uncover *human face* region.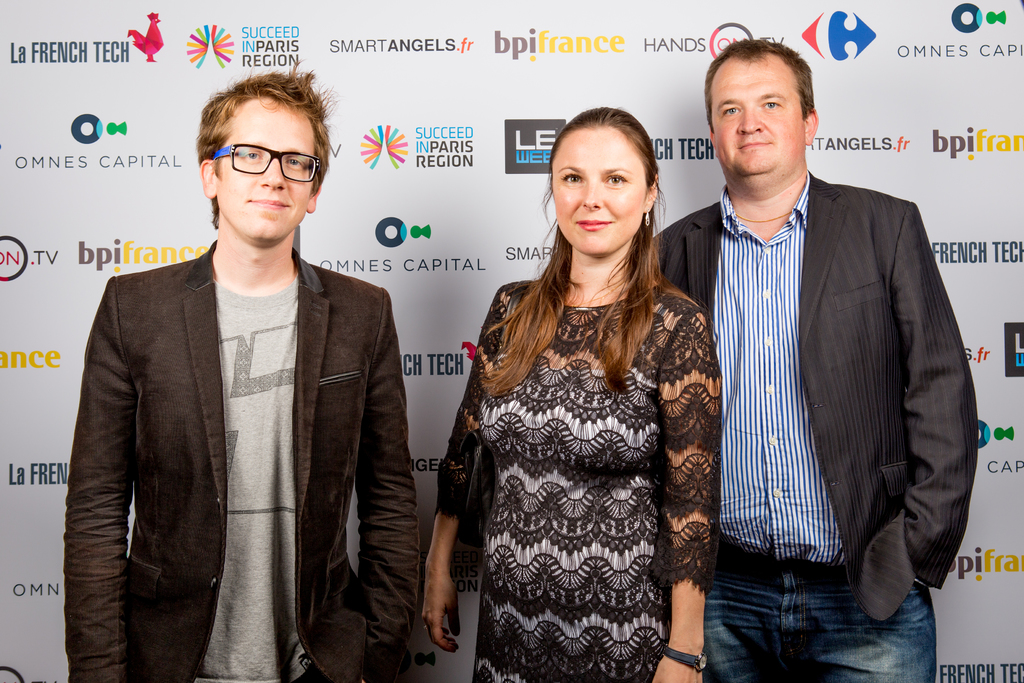
Uncovered: 211, 94, 313, 234.
